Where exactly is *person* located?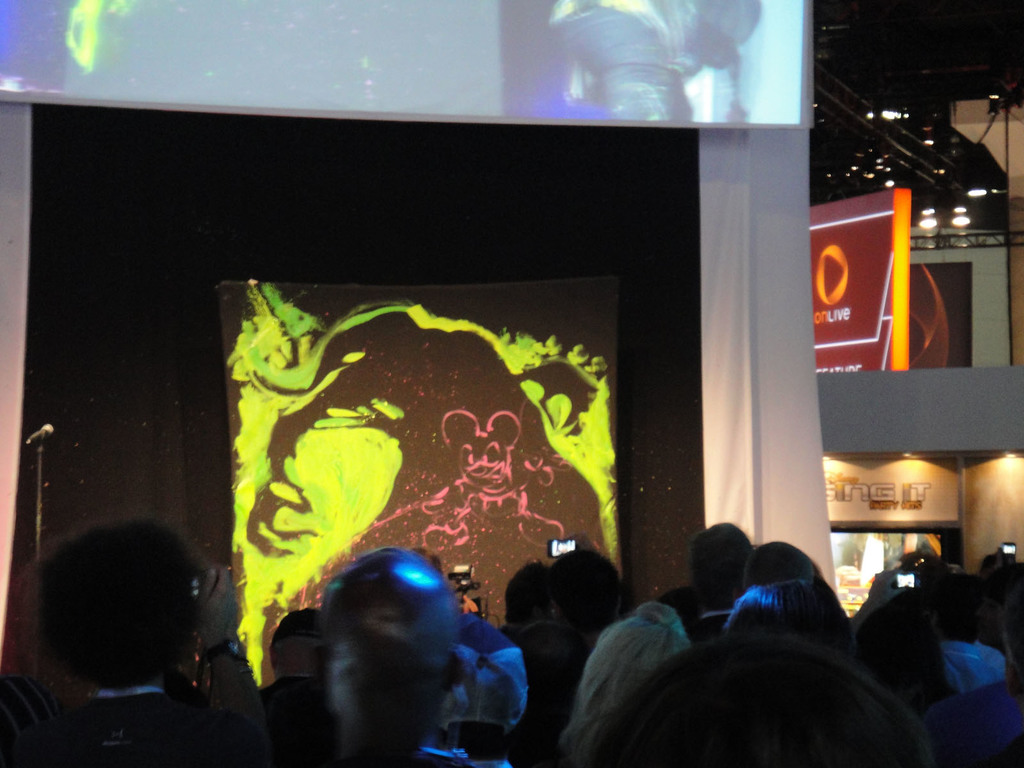
Its bounding box is rect(0, 518, 1023, 767).
